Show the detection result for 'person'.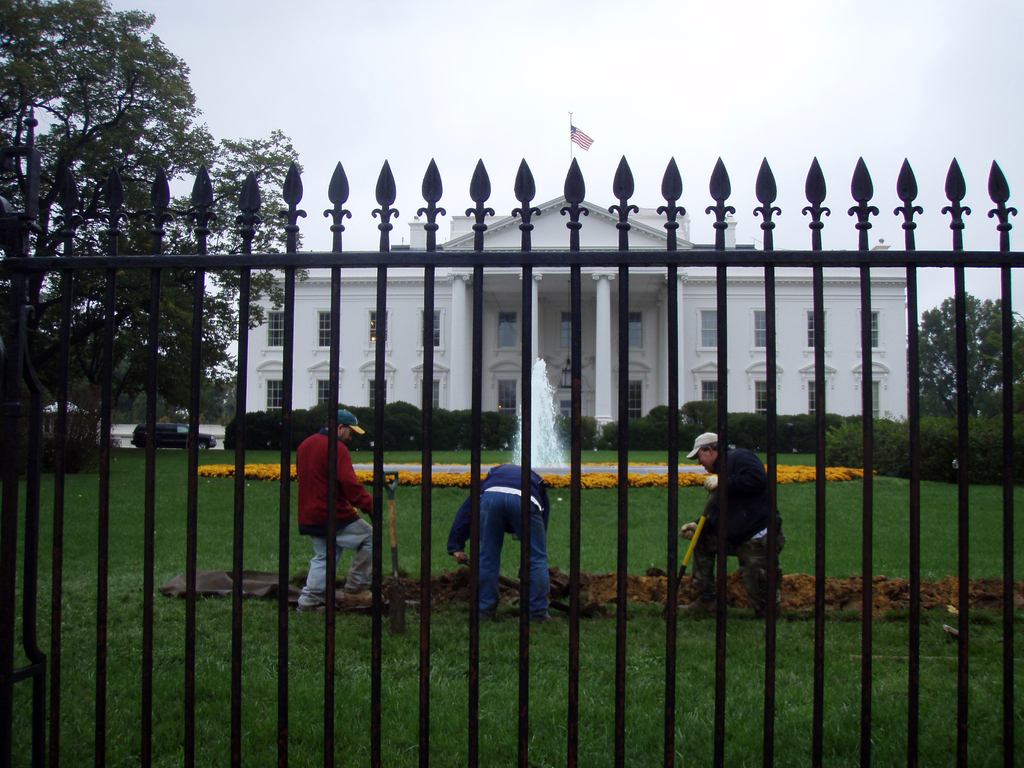
682 431 776 599.
